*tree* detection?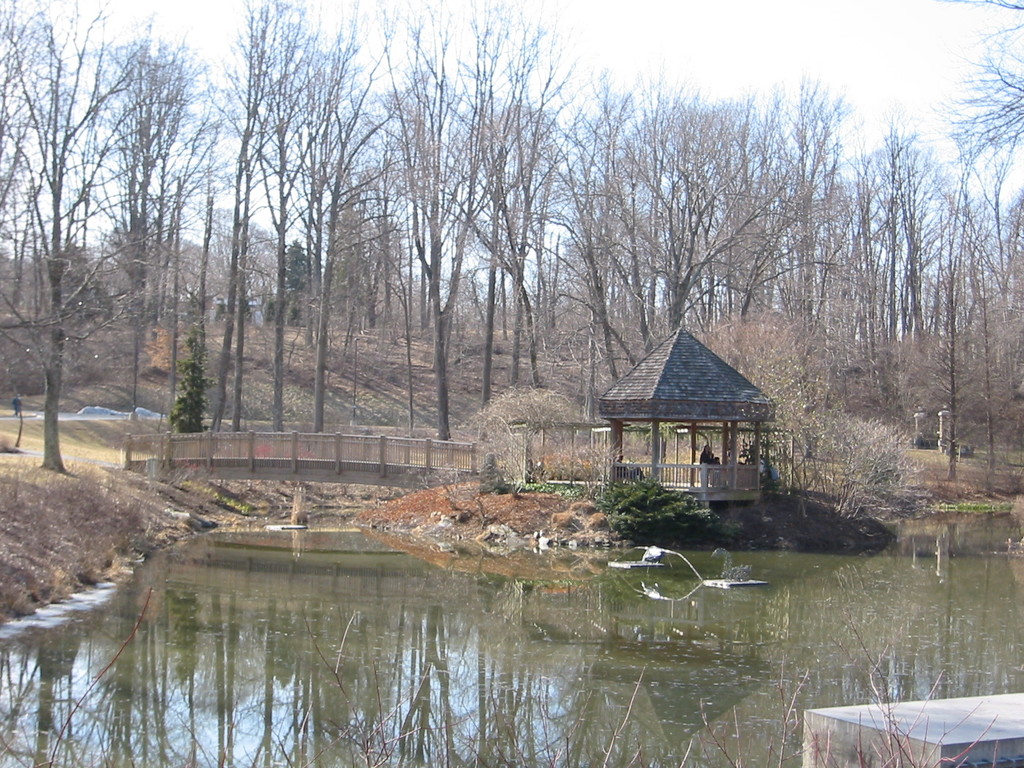
l=204, t=0, r=353, b=416
